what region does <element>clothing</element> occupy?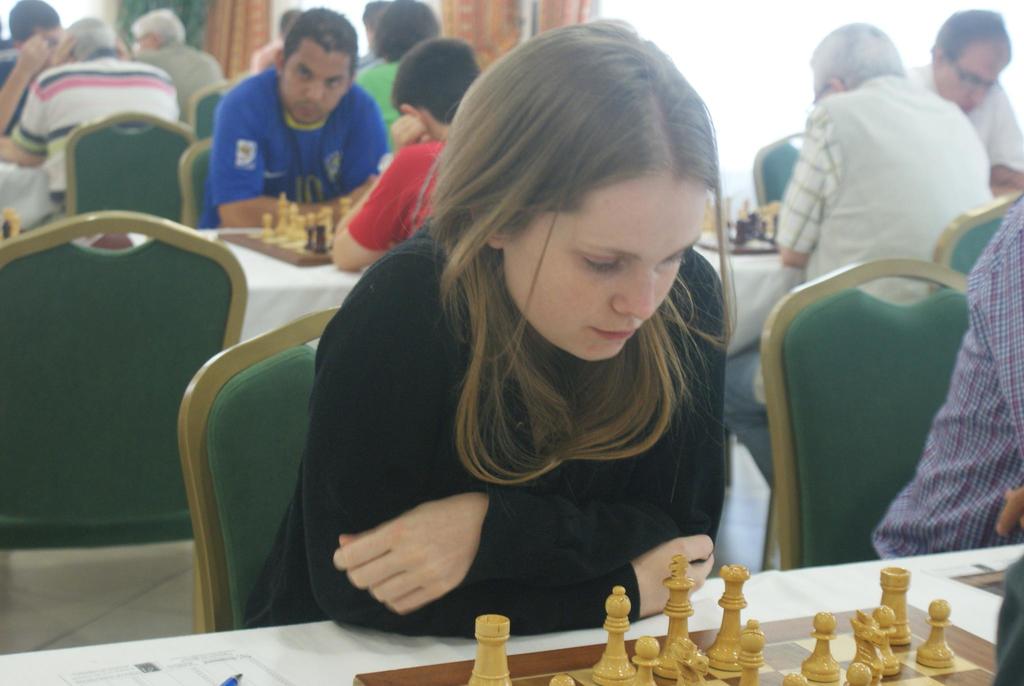
[x1=356, y1=47, x2=395, y2=156].
